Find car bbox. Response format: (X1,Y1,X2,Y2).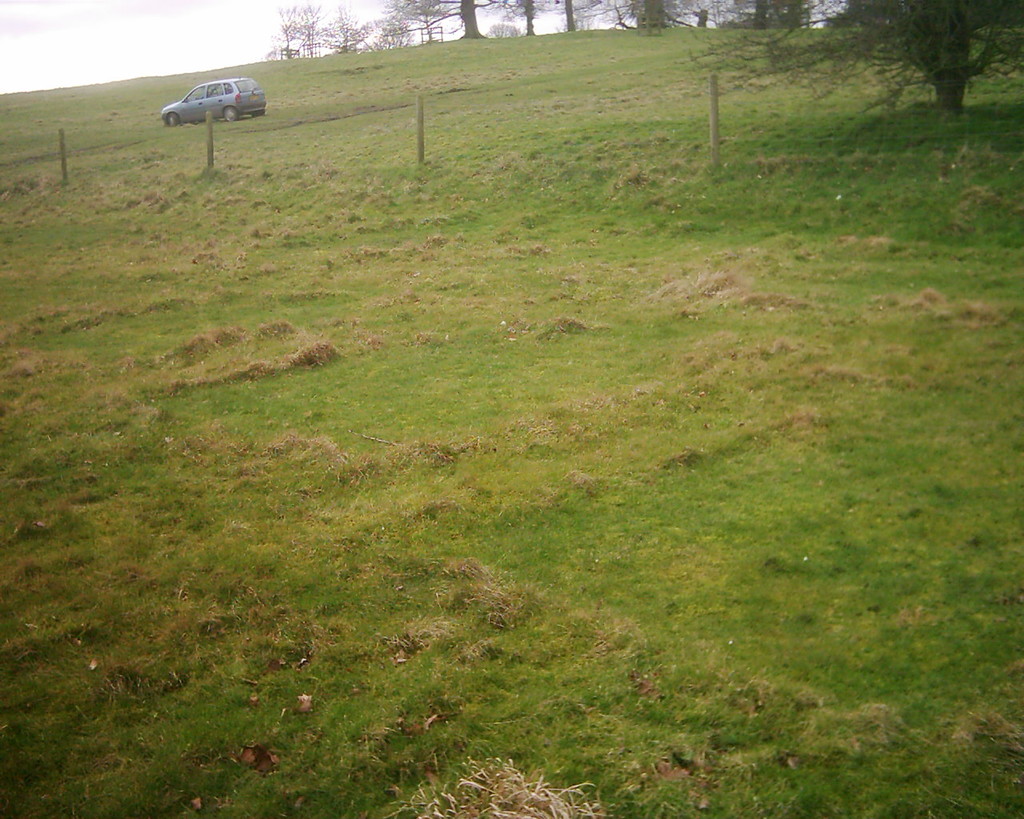
(158,74,269,127).
